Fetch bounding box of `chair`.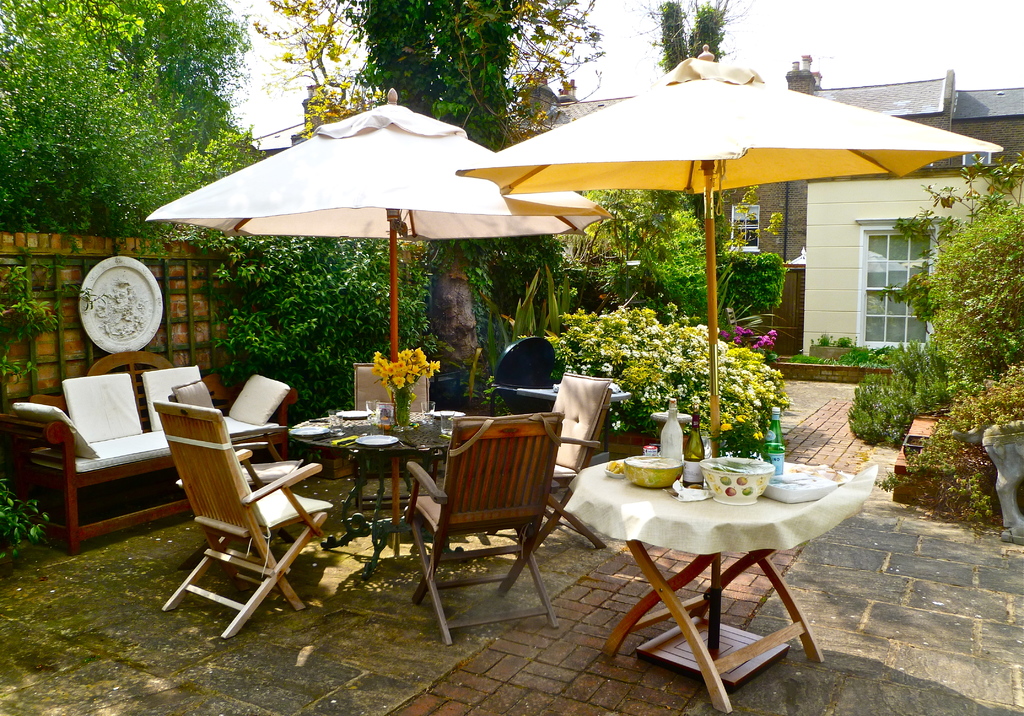
Bbox: detection(398, 406, 559, 640).
